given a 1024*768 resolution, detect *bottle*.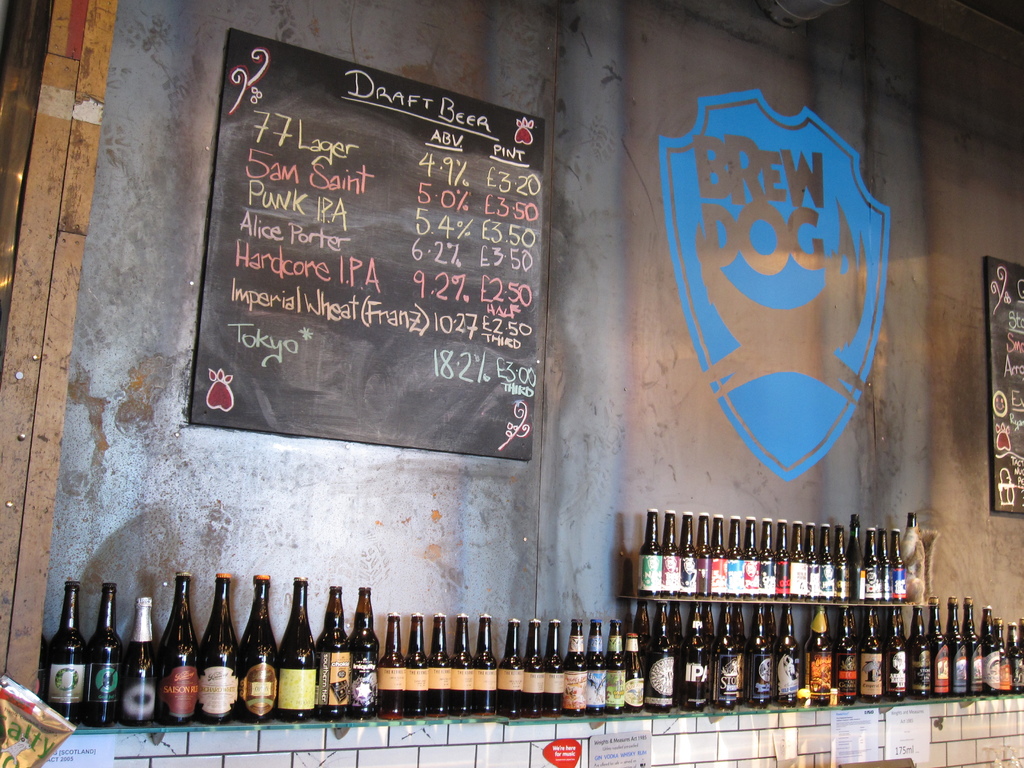
pyautogui.locateOnScreen(1004, 623, 1023, 691).
